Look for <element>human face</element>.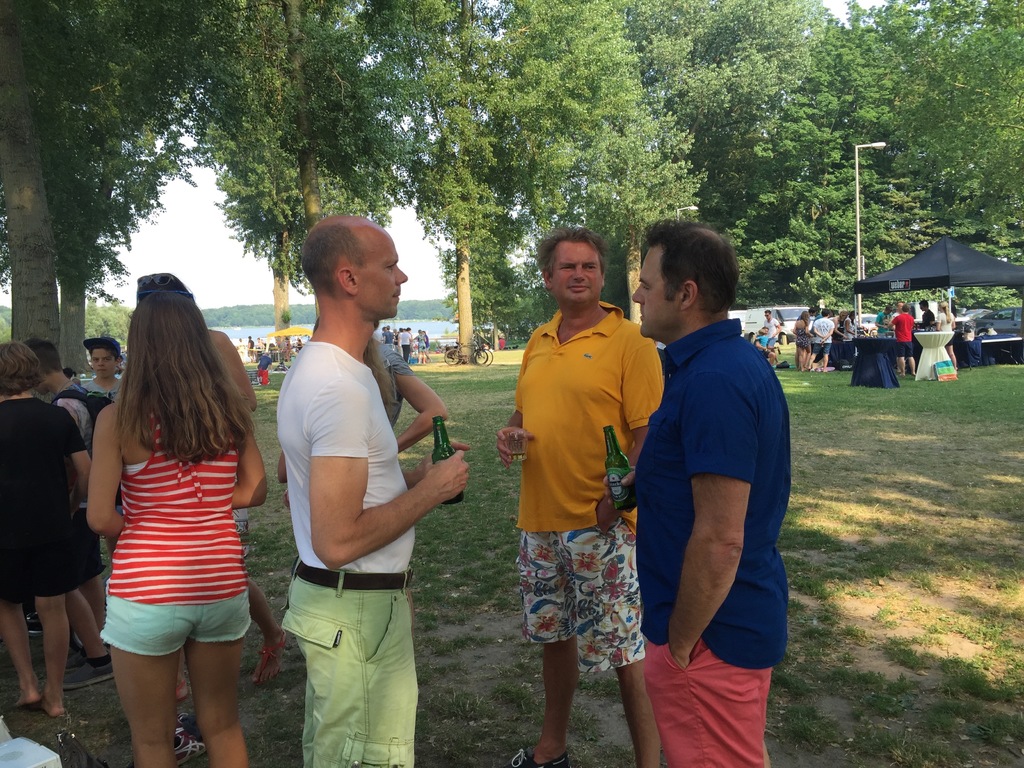
Found: pyautogui.locateOnScreen(628, 246, 679, 336).
